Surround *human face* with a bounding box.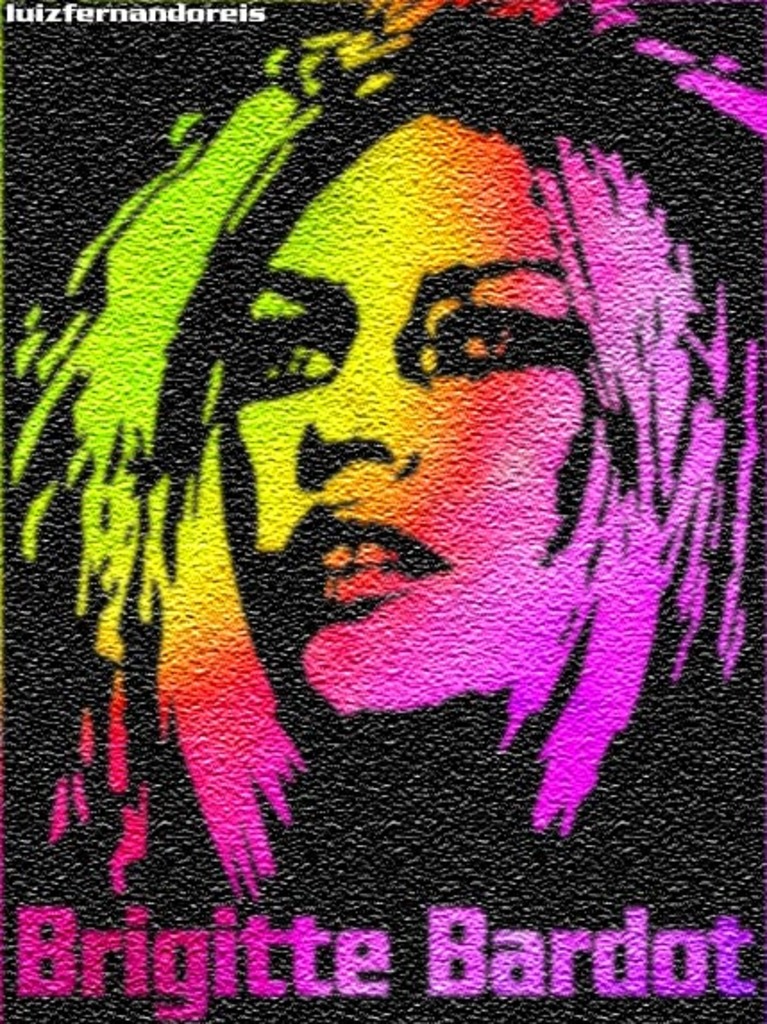
<box>216,114,622,733</box>.
